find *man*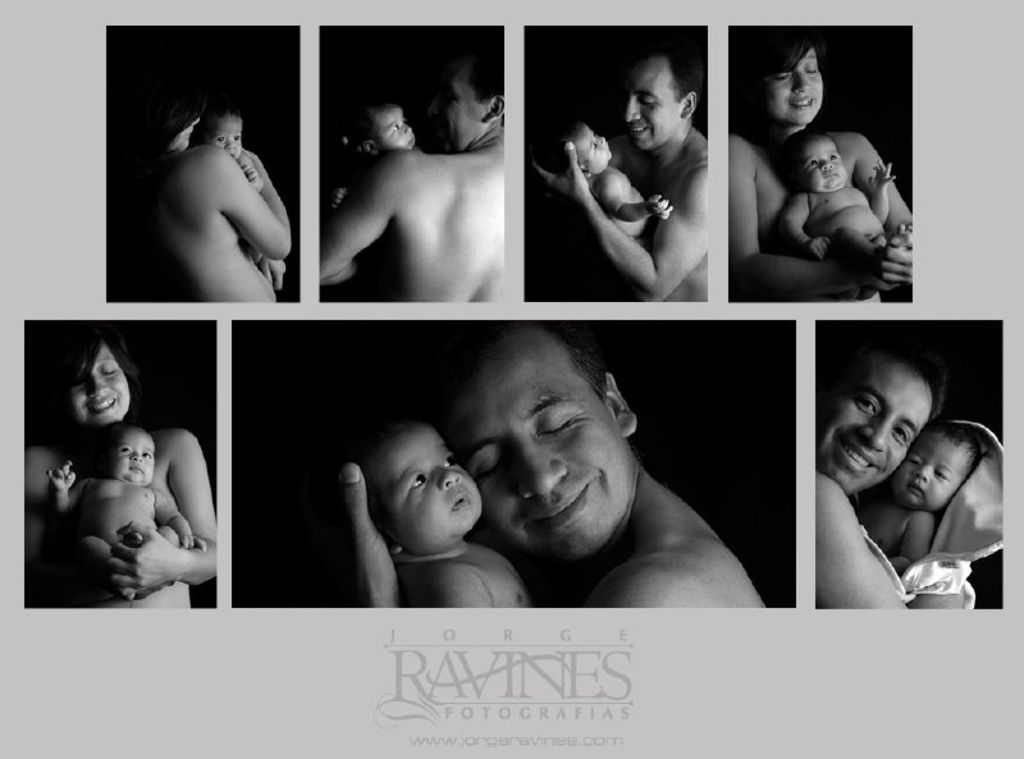
BBox(323, 40, 506, 305)
